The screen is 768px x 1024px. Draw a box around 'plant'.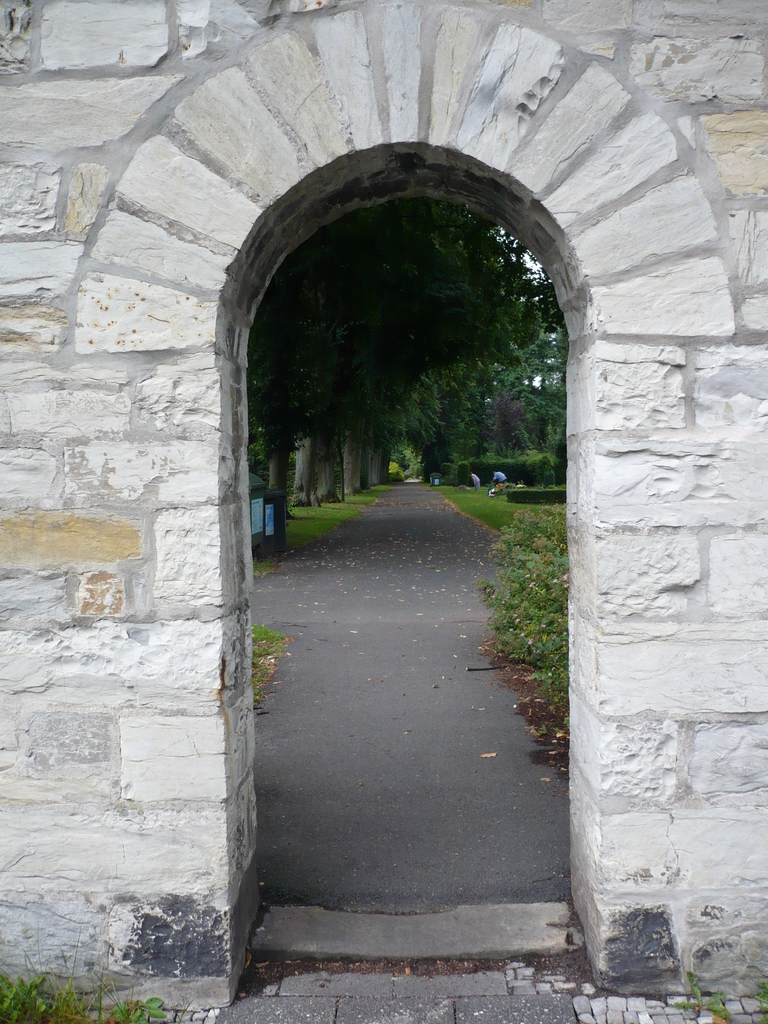
654,966,737,1023.
